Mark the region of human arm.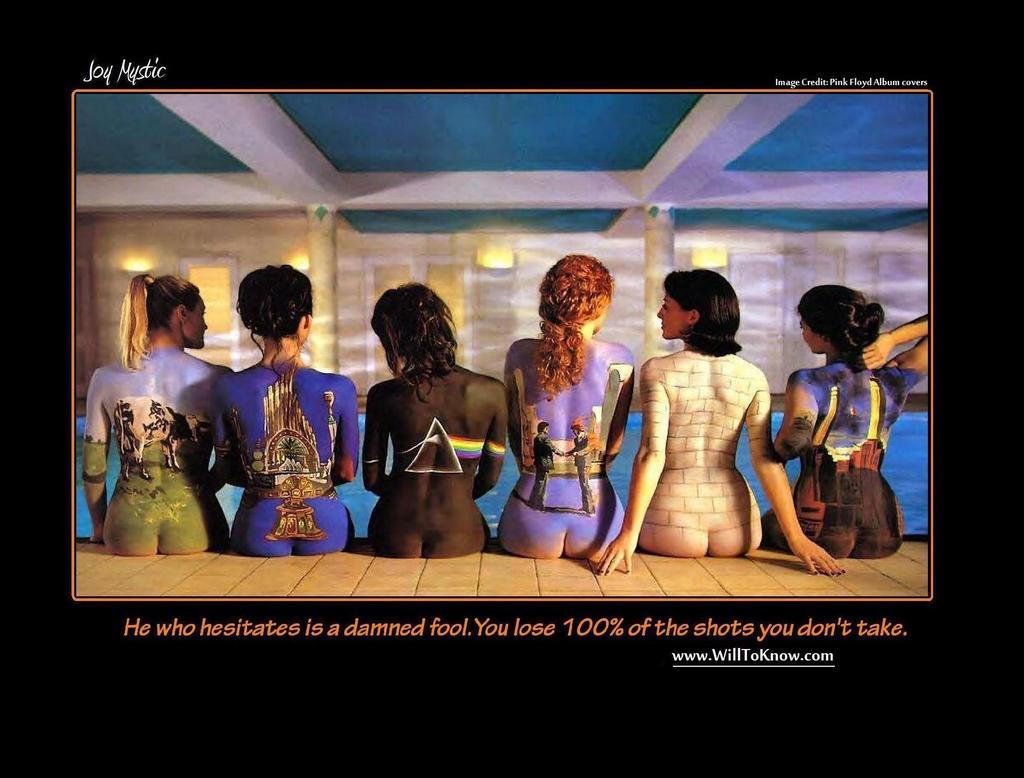
Region: [358, 373, 402, 499].
